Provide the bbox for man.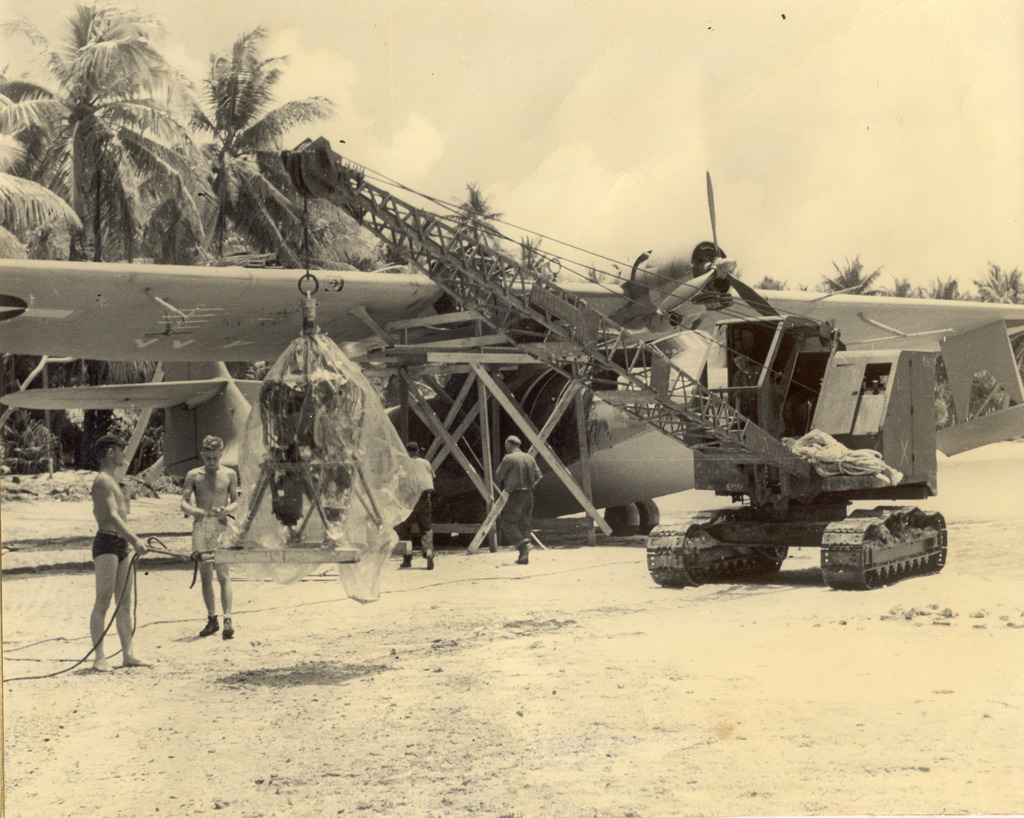
select_region(492, 434, 546, 559).
